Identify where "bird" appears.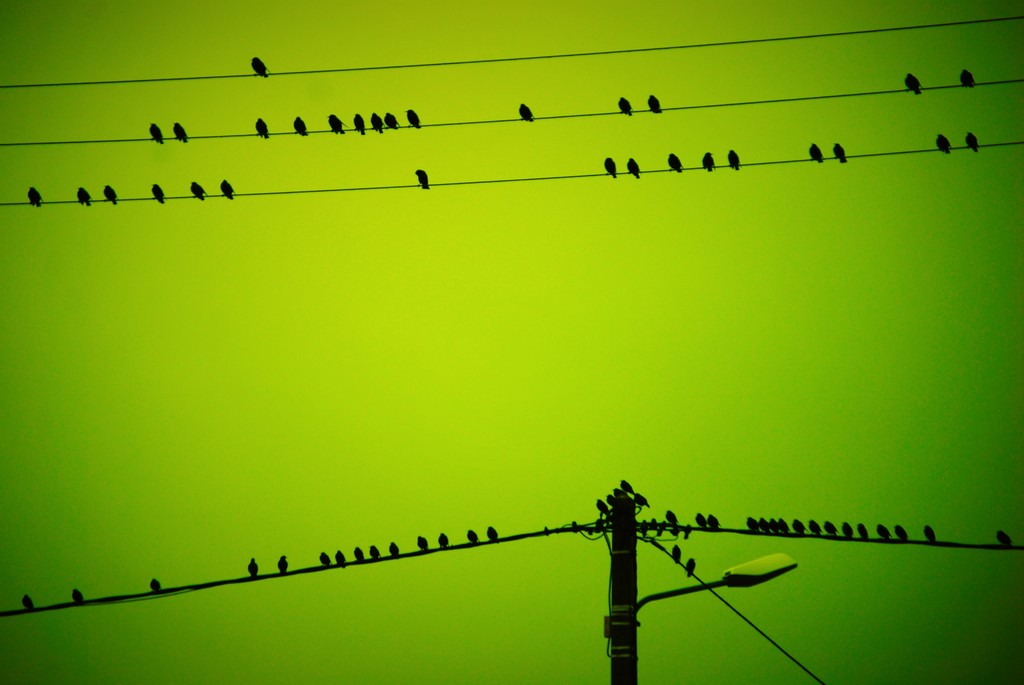
Appears at [483,526,497,543].
